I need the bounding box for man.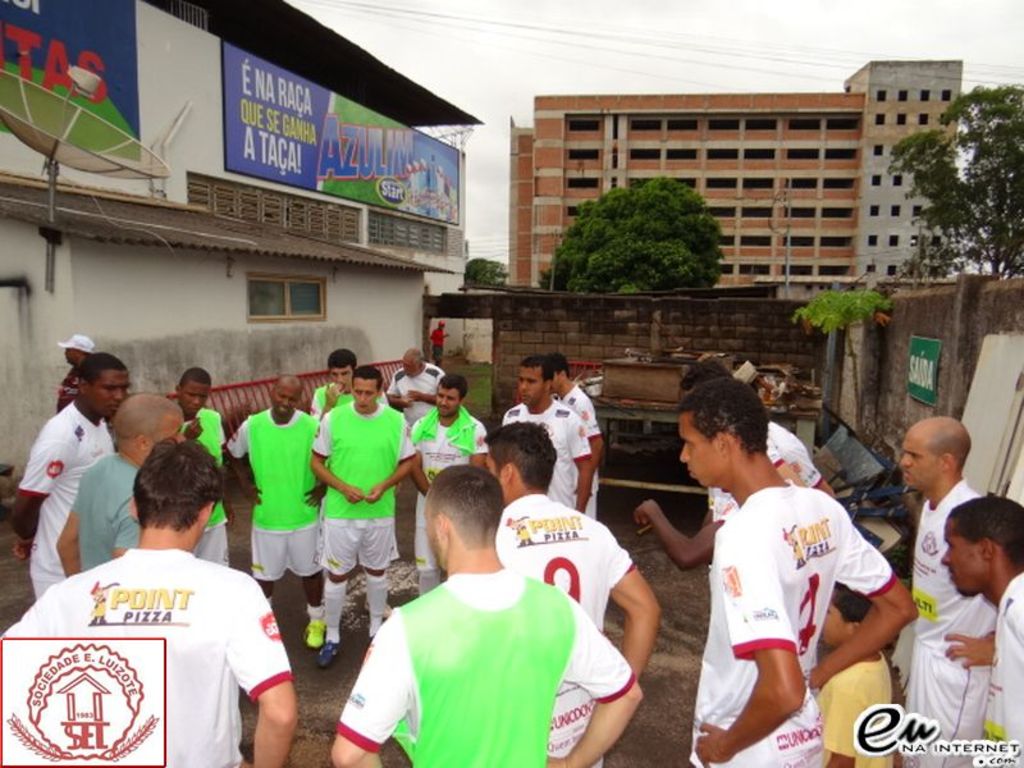
Here it is: crop(937, 492, 1023, 765).
